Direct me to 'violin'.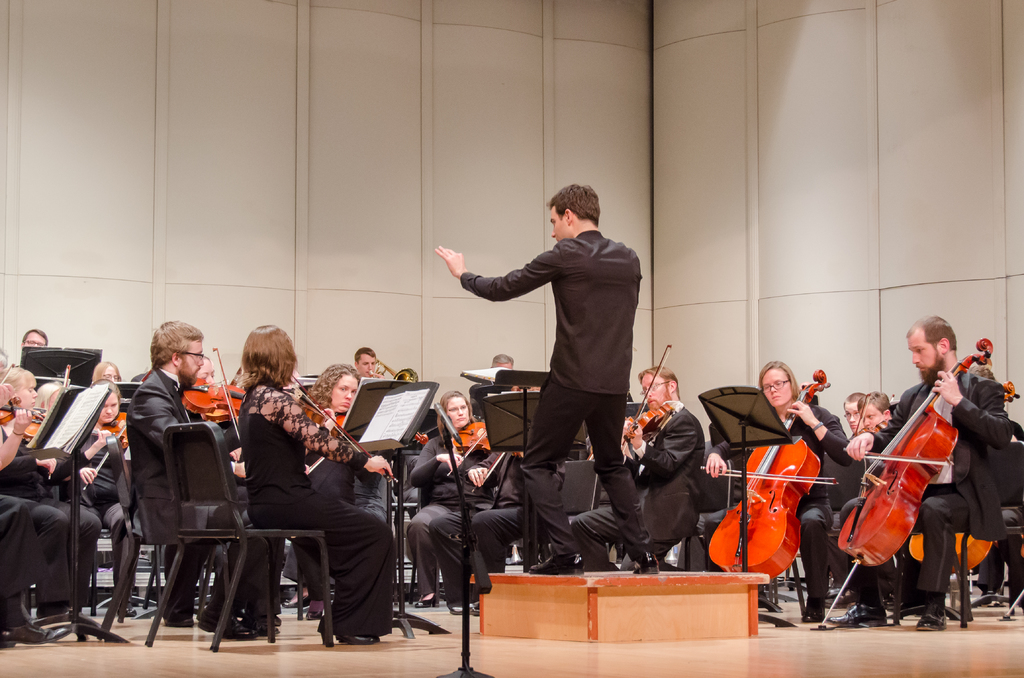
Direction: box(844, 392, 1022, 444).
